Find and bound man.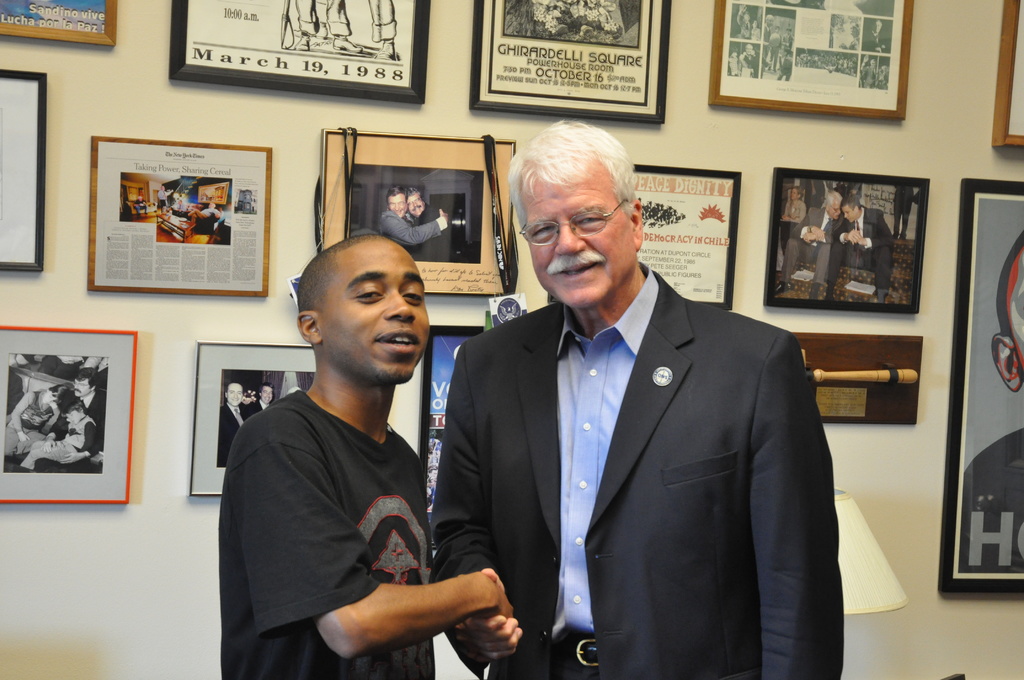
Bound: [left=219, top=381, right=246, bottom=467].
